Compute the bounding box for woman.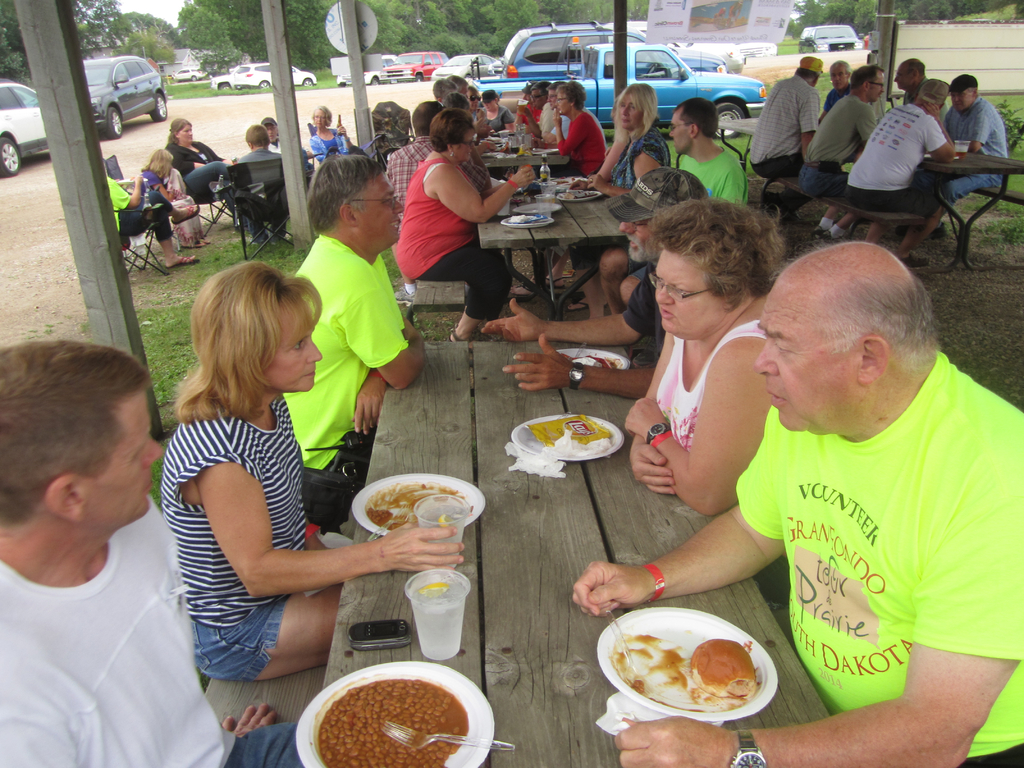
[159, 115, 234, 198].
